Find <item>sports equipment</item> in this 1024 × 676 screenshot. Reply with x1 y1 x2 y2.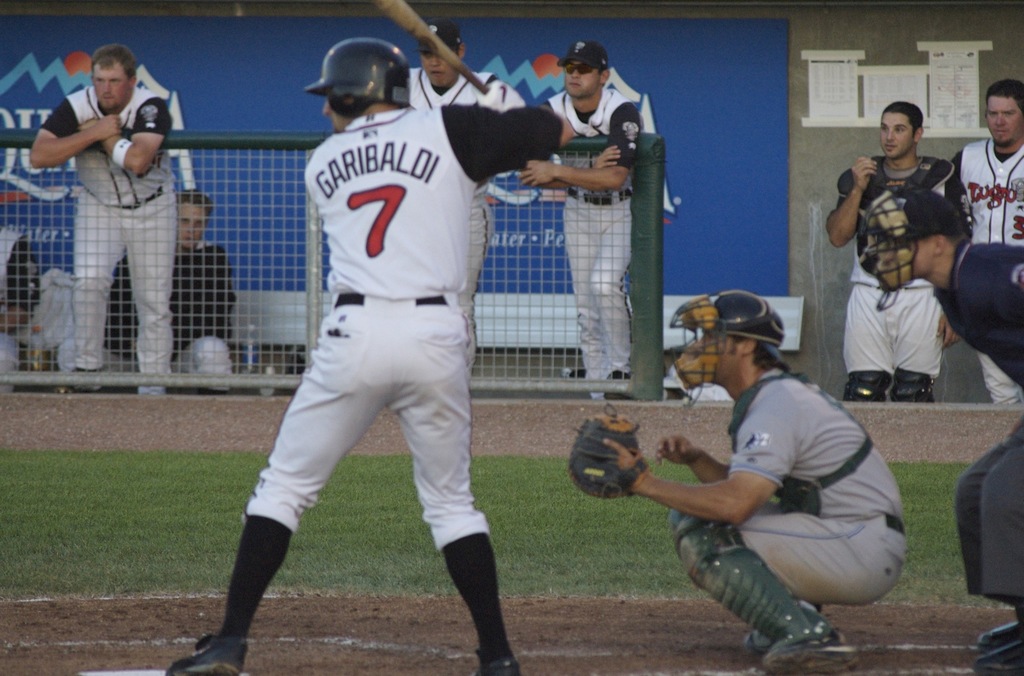
565 403 654 498.
